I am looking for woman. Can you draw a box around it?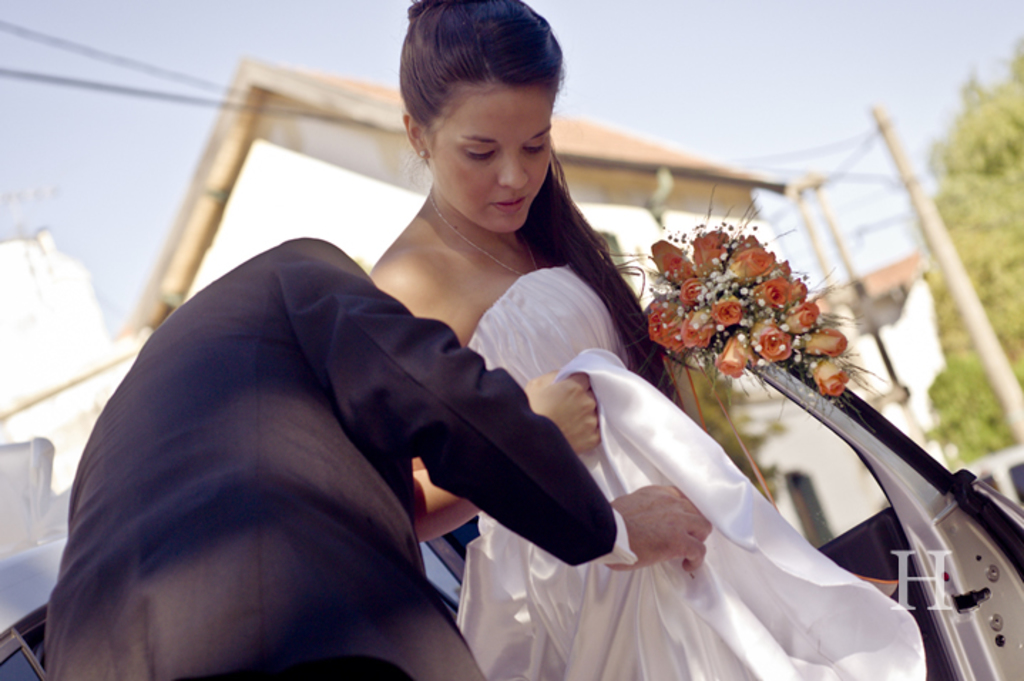
Sure, the bounding box is <region>355, 0, 940, 680</region>.
